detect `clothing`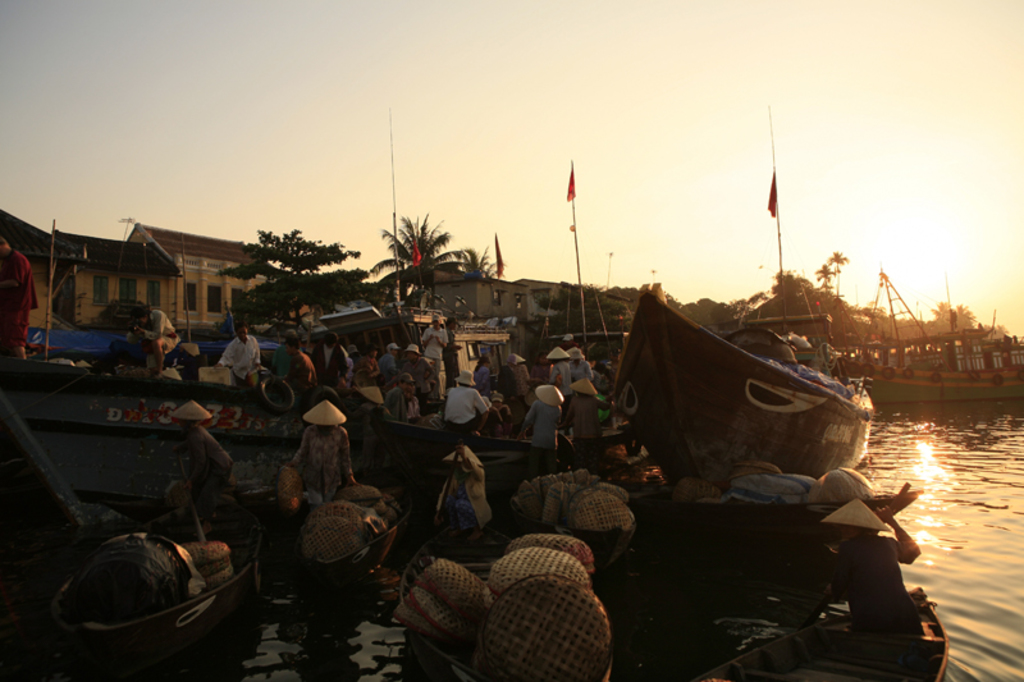
x1=476 y1=370 x2=493 y2=380
